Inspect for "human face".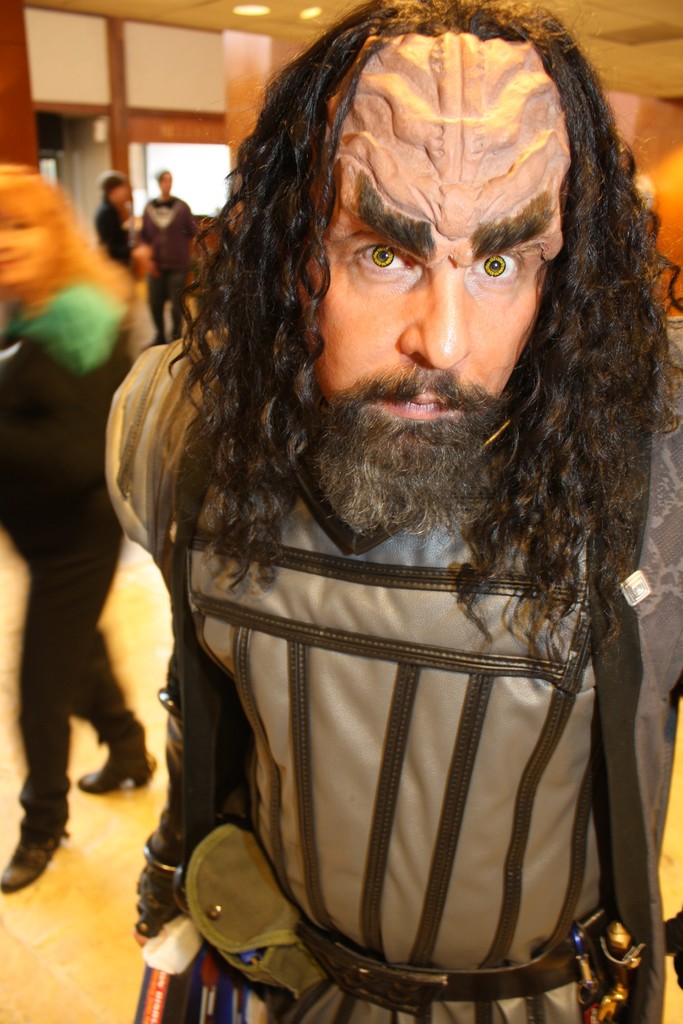
Inspection: box=[306, 34, 568, 545].
